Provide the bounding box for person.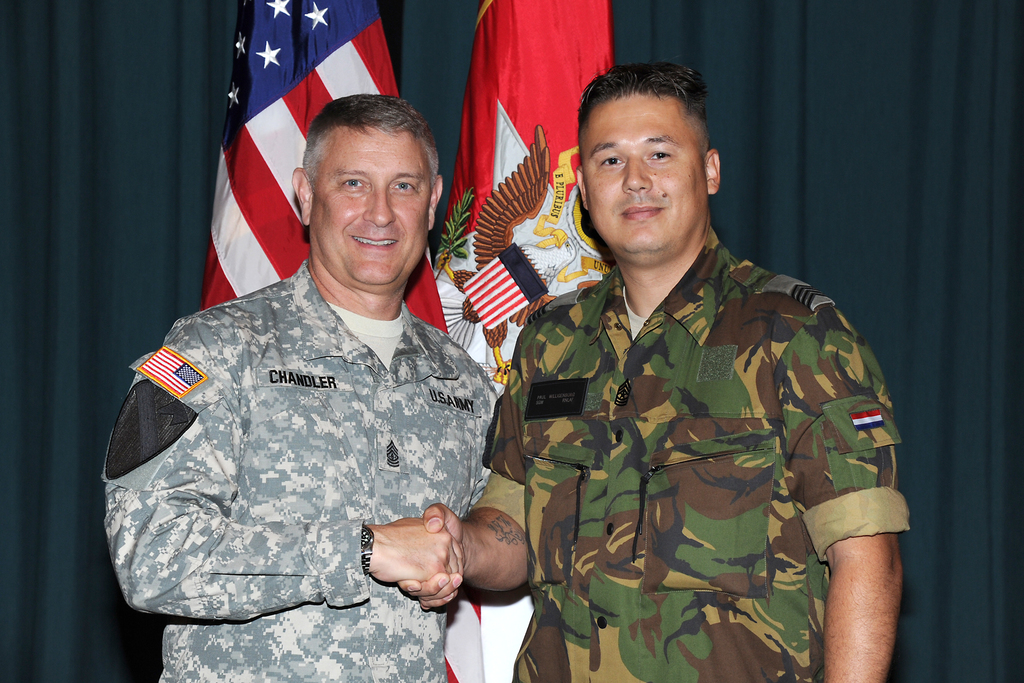
[left=102, top=95, right=500, bottom=679].
